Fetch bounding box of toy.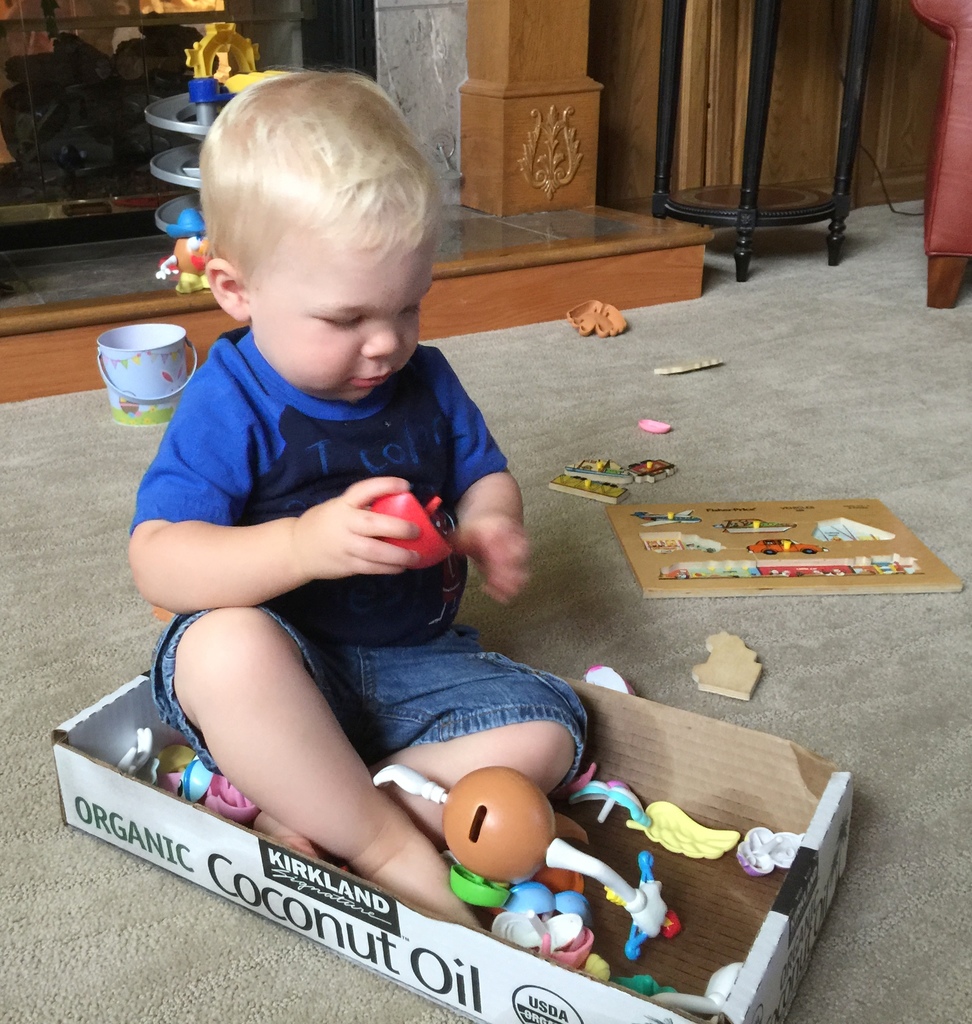
Bbox: 154, 212, 220, 296.
